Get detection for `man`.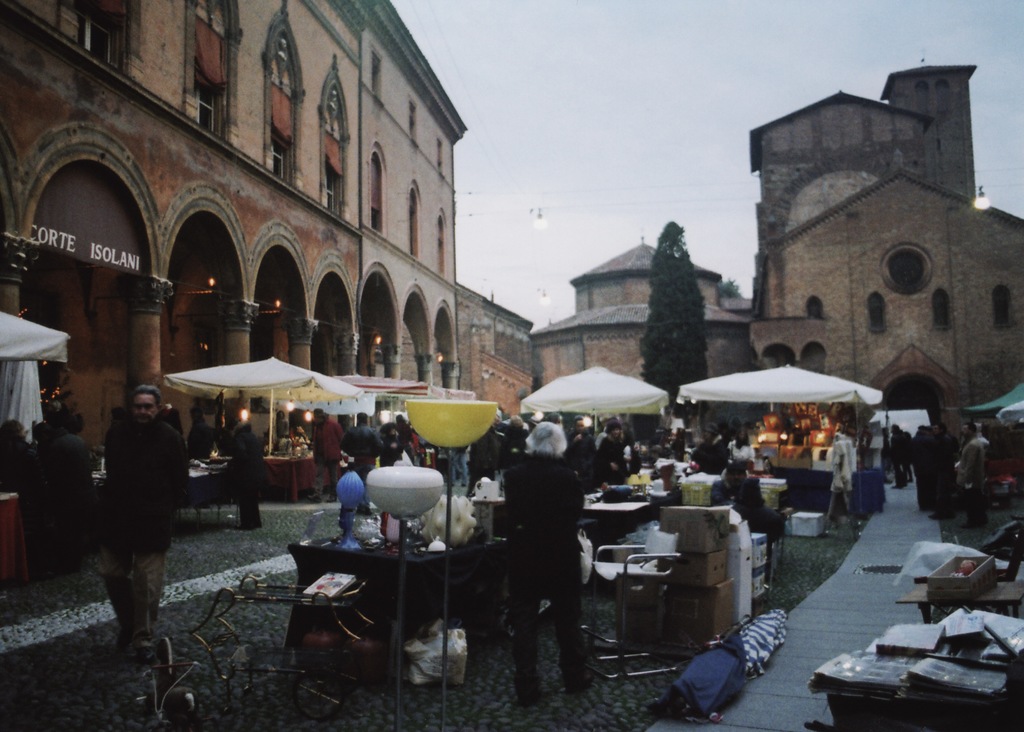
Detection: pyautogui.locateOnScreen(399, 410, 420, 473).
